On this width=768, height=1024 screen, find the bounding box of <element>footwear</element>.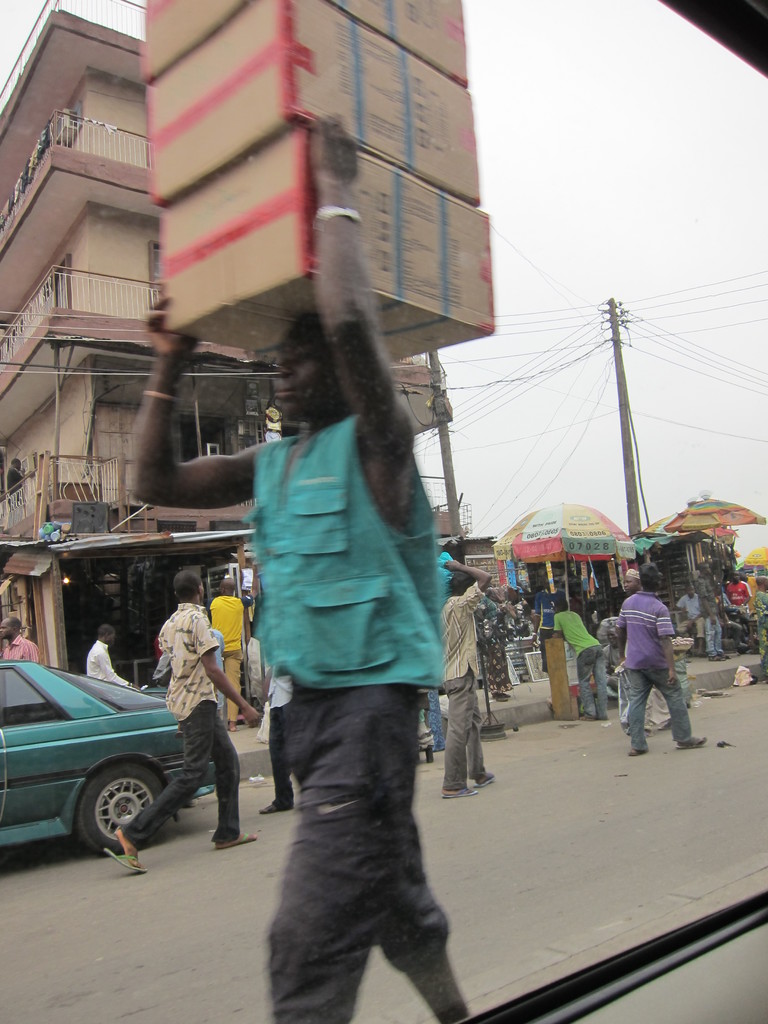
Bounding box: (left=696, top=650, right=706, bottom=659).
